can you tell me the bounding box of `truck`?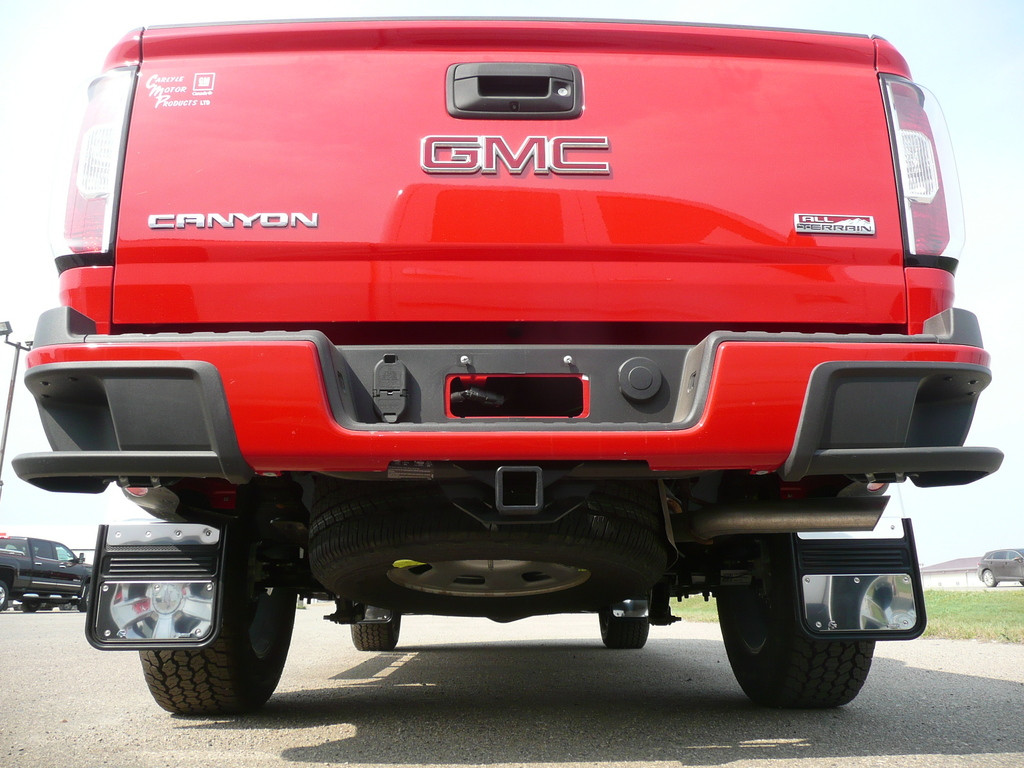
Rect(0, 21, 983, 732).
